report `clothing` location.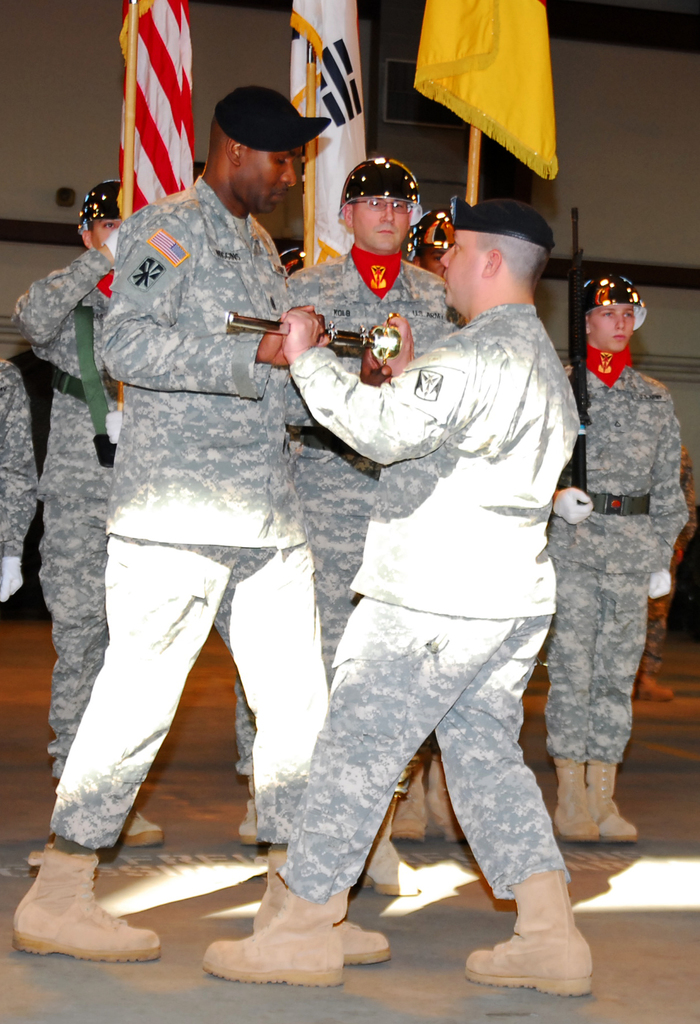
Report: rect(4, 245, 128, 784).
